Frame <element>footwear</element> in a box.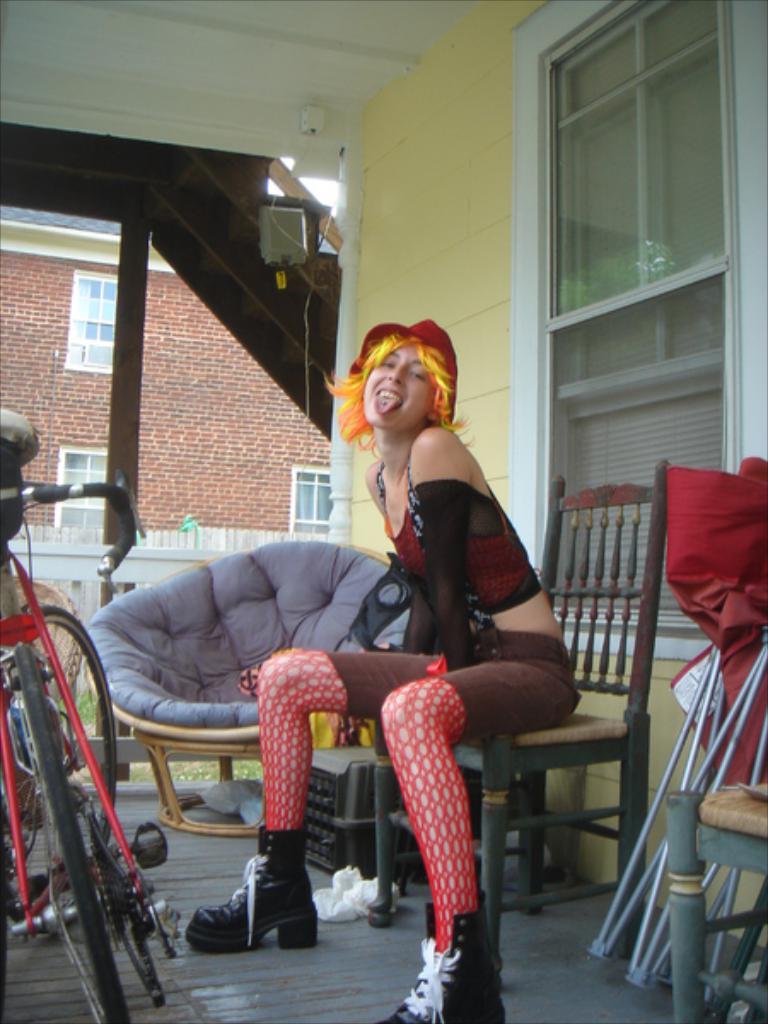
x1=188 y1=858 x2=305 y2=952.
